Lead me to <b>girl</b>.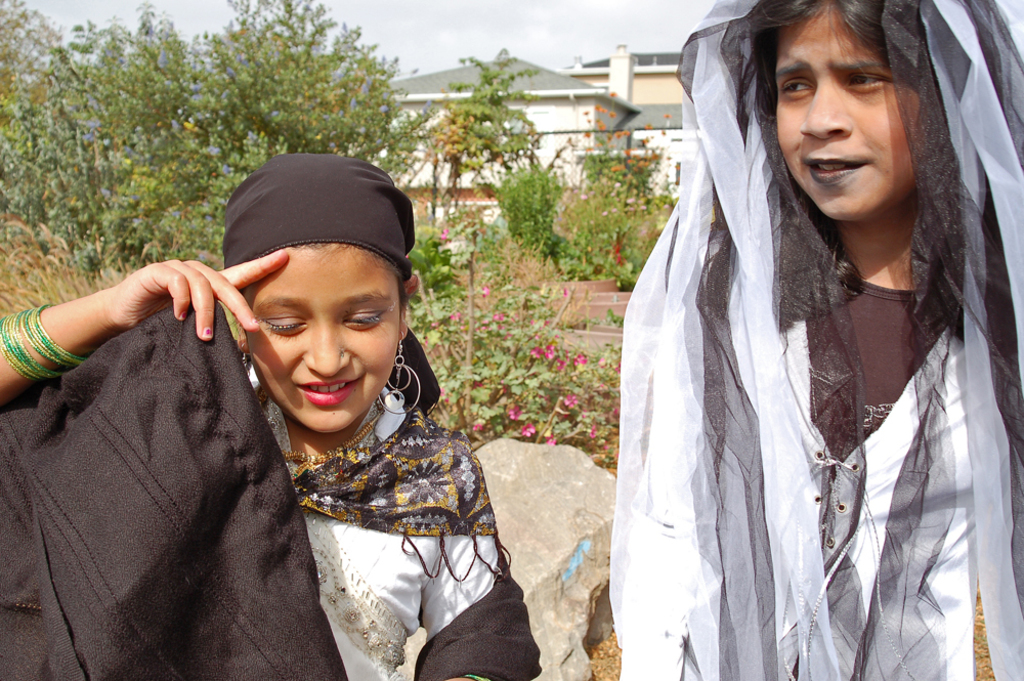
Lead to <box>0,151,546,680</box>.
